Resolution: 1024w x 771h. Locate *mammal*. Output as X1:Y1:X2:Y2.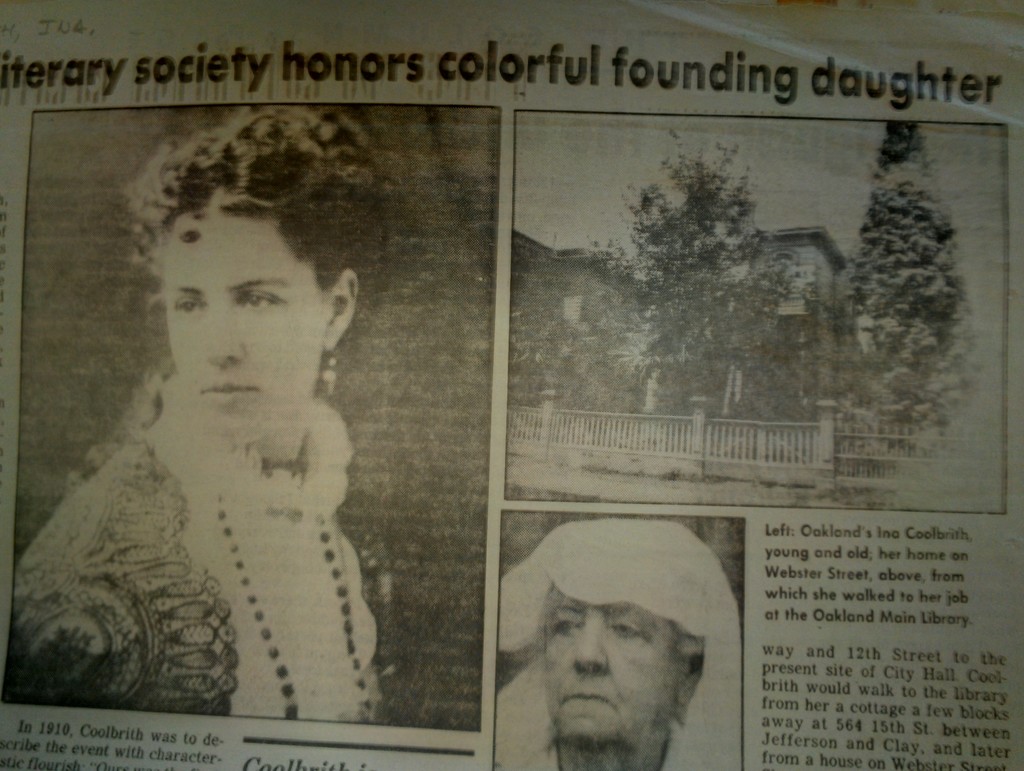
500:510:747:770.
